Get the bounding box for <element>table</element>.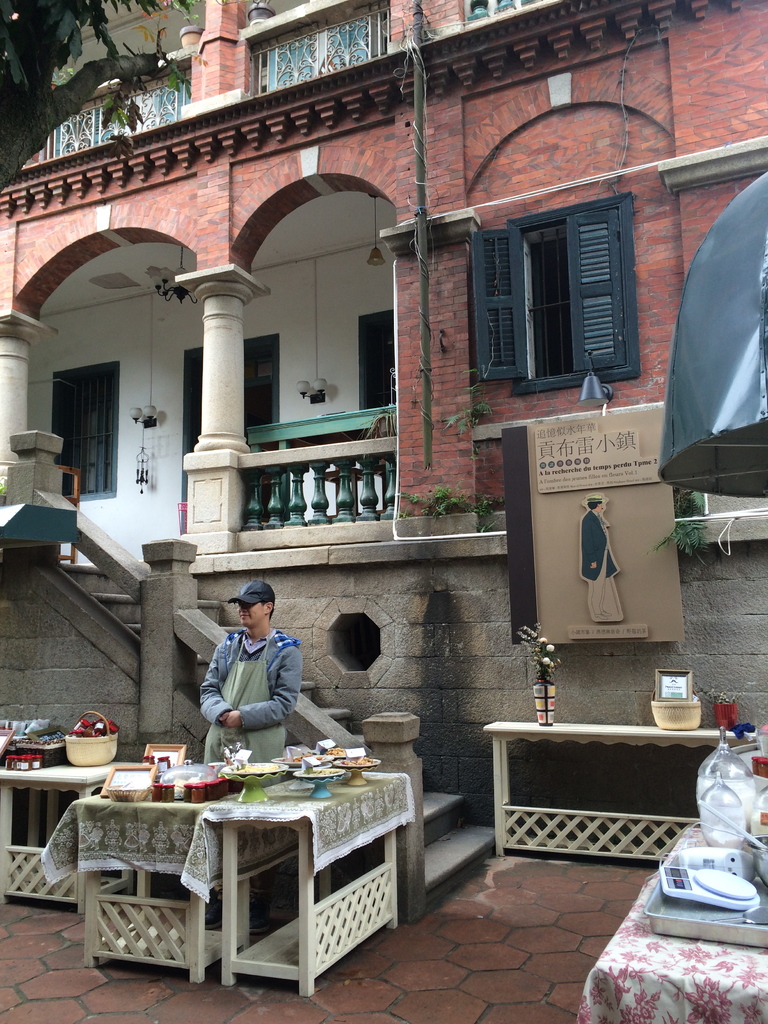
<box>579,822,767,1023</box>.
